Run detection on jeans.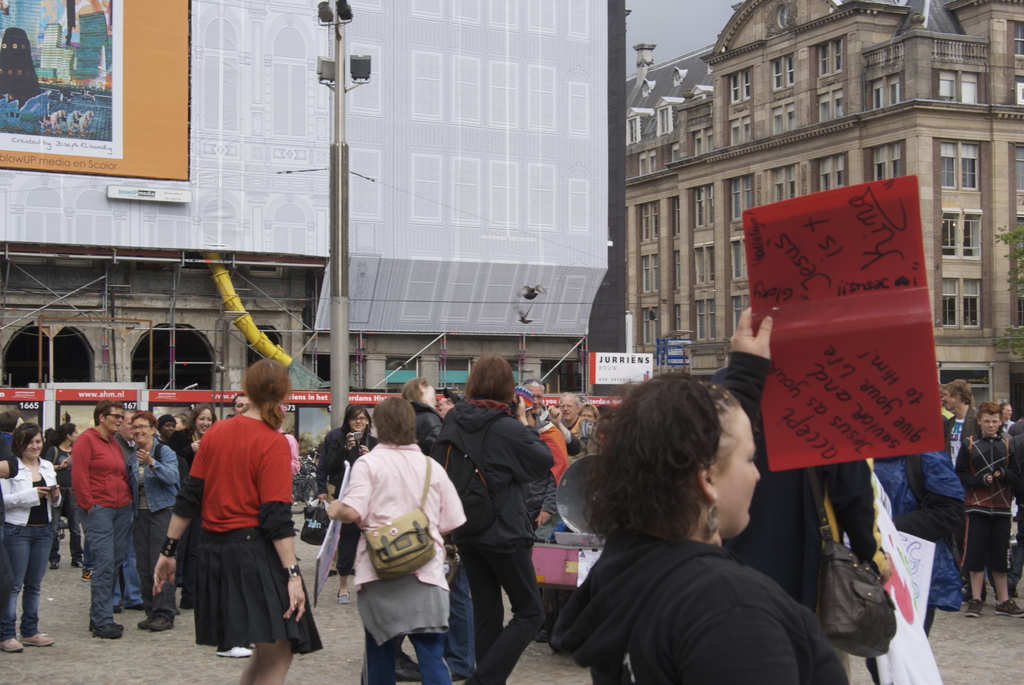
Result: 3 518 54 640.
